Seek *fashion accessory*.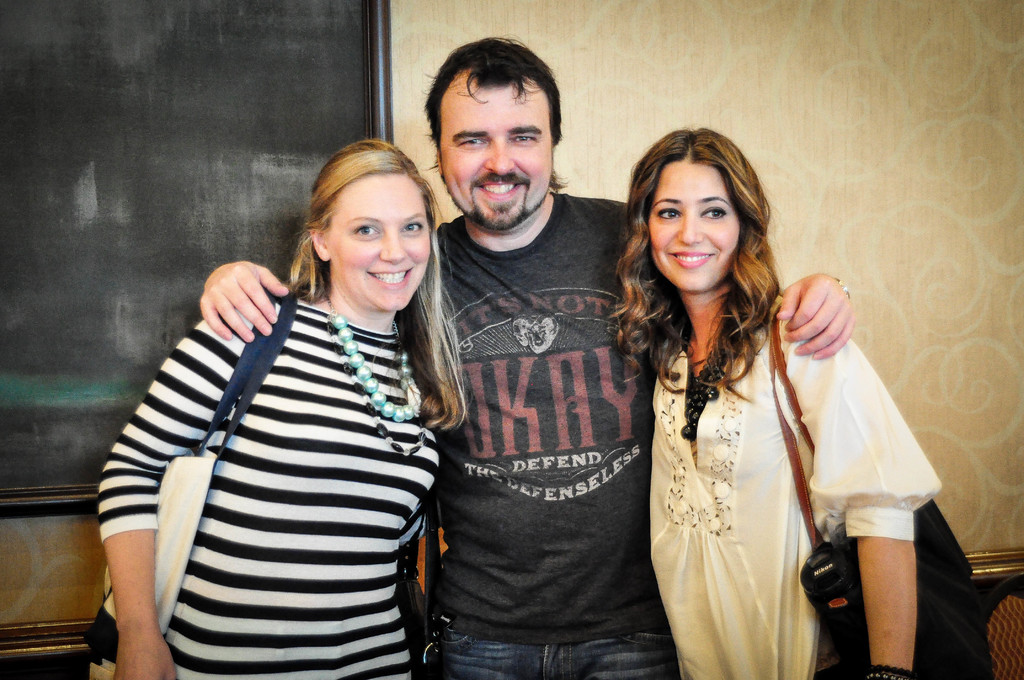
Rect(678, 340, 736, 441).
